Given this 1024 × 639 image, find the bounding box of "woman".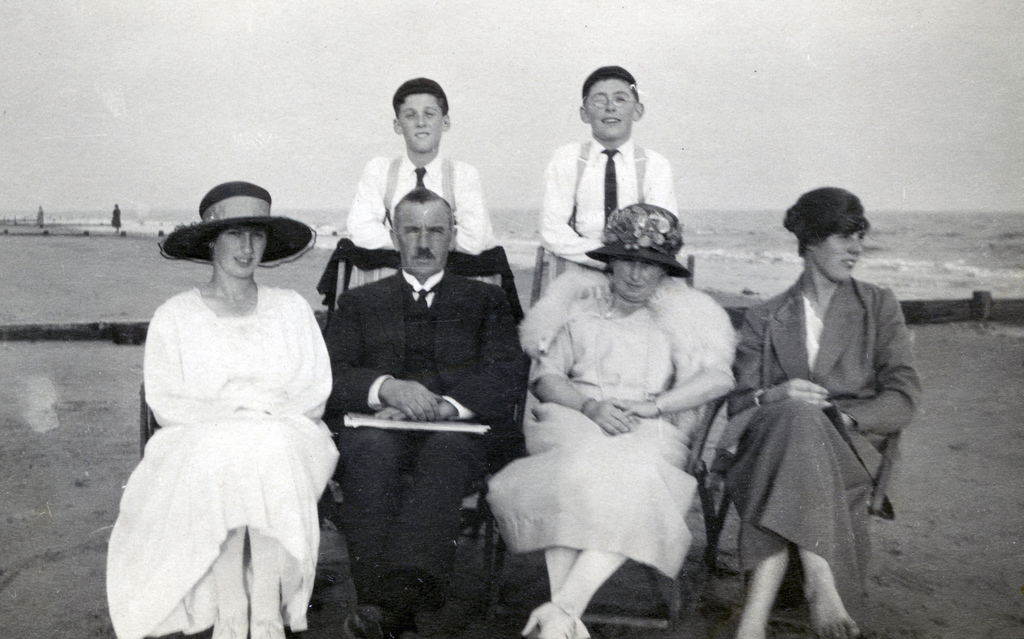
[left=98, top=179, right=346, bottom=635].
